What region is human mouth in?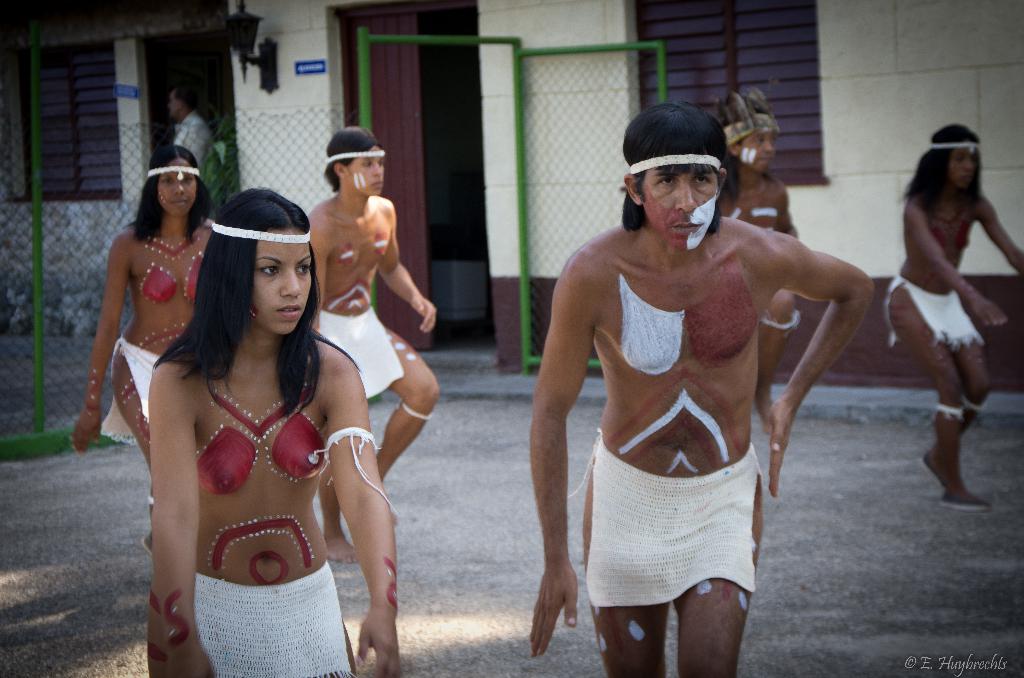
rect(669, 221, 702, 234).
